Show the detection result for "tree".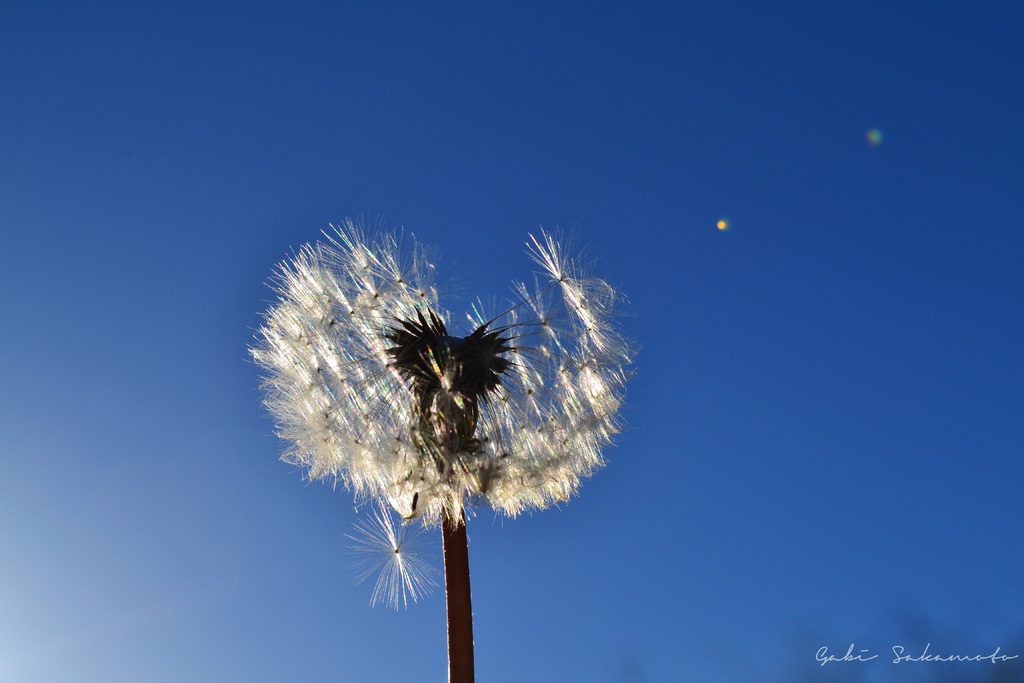
(left=220, top=144, right=667, bottom=646).
